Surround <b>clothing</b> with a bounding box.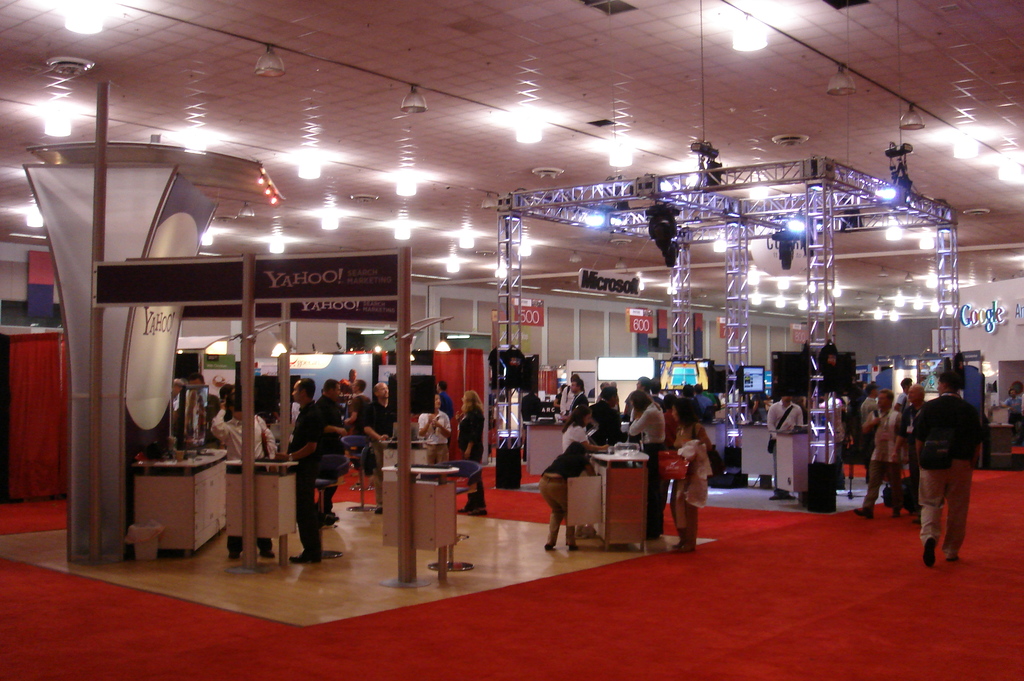
[x1=354, y1=398, x2=397, y2=465].
